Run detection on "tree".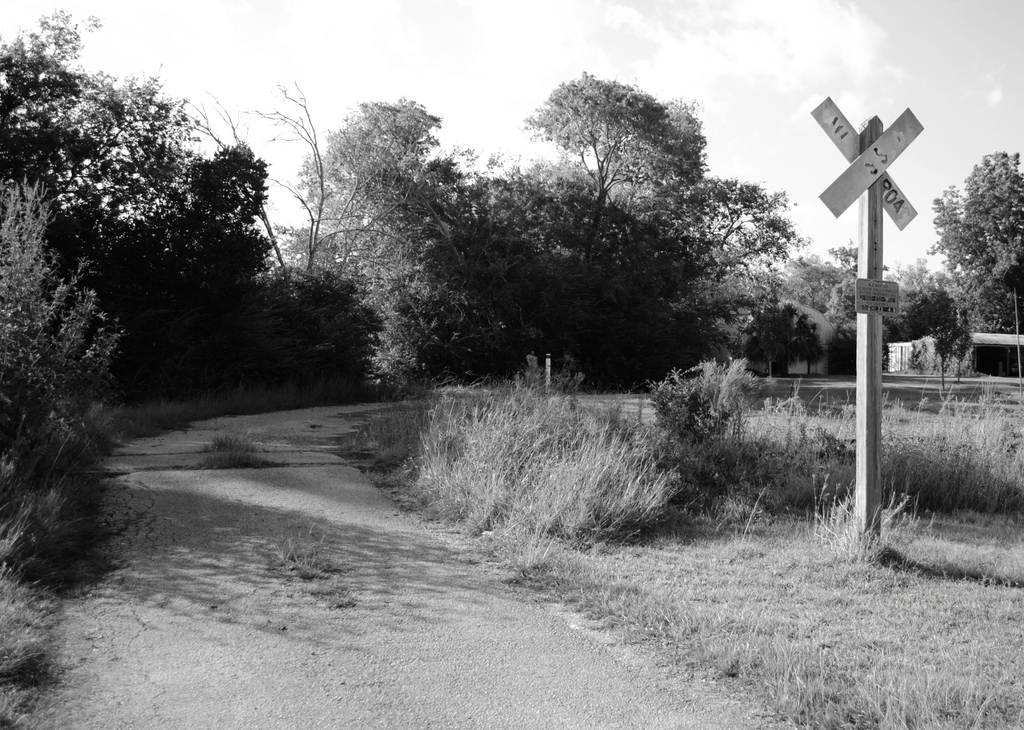
Result: 505:57:816:396.
